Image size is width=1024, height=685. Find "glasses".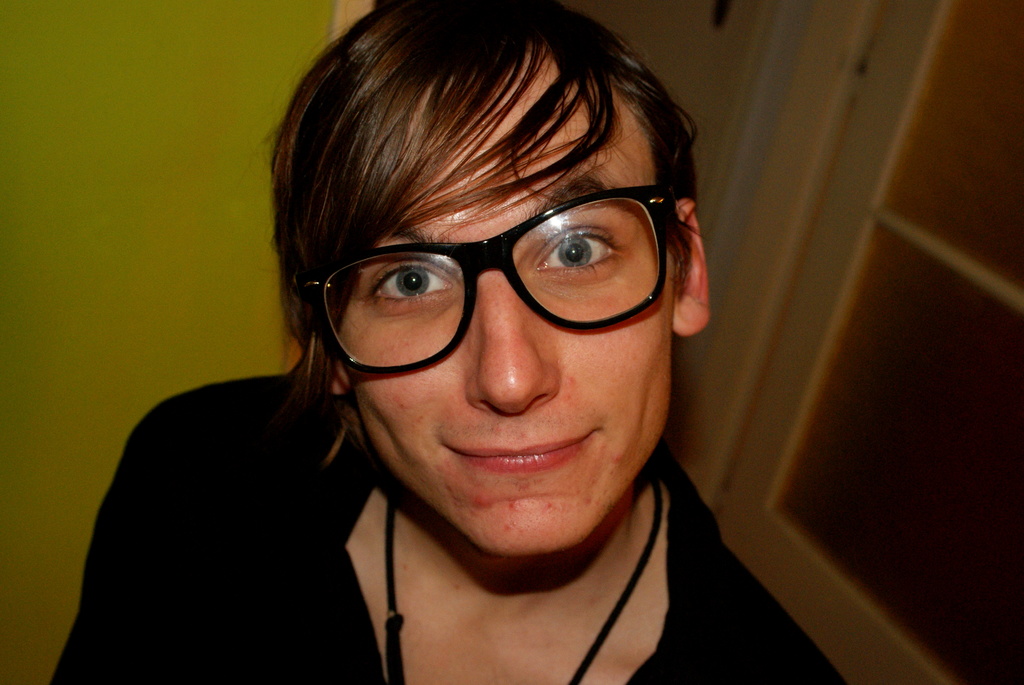
crop(249, 187, 687, 370).
